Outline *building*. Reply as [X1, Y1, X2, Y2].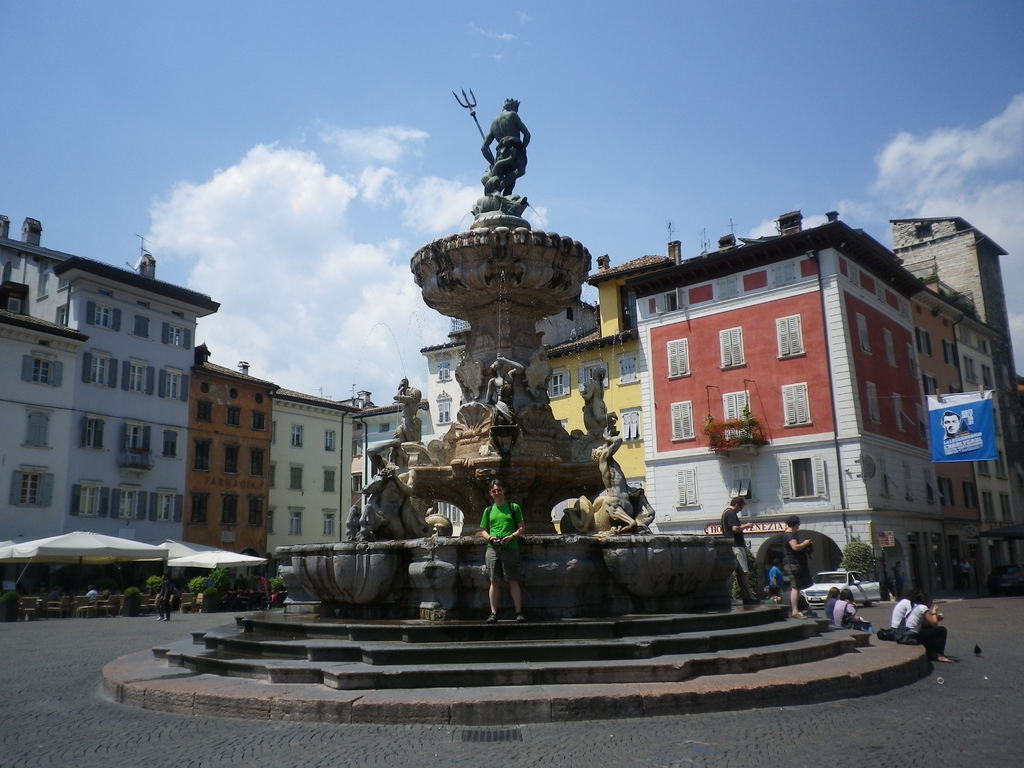
[268, 381, 432, 563].
